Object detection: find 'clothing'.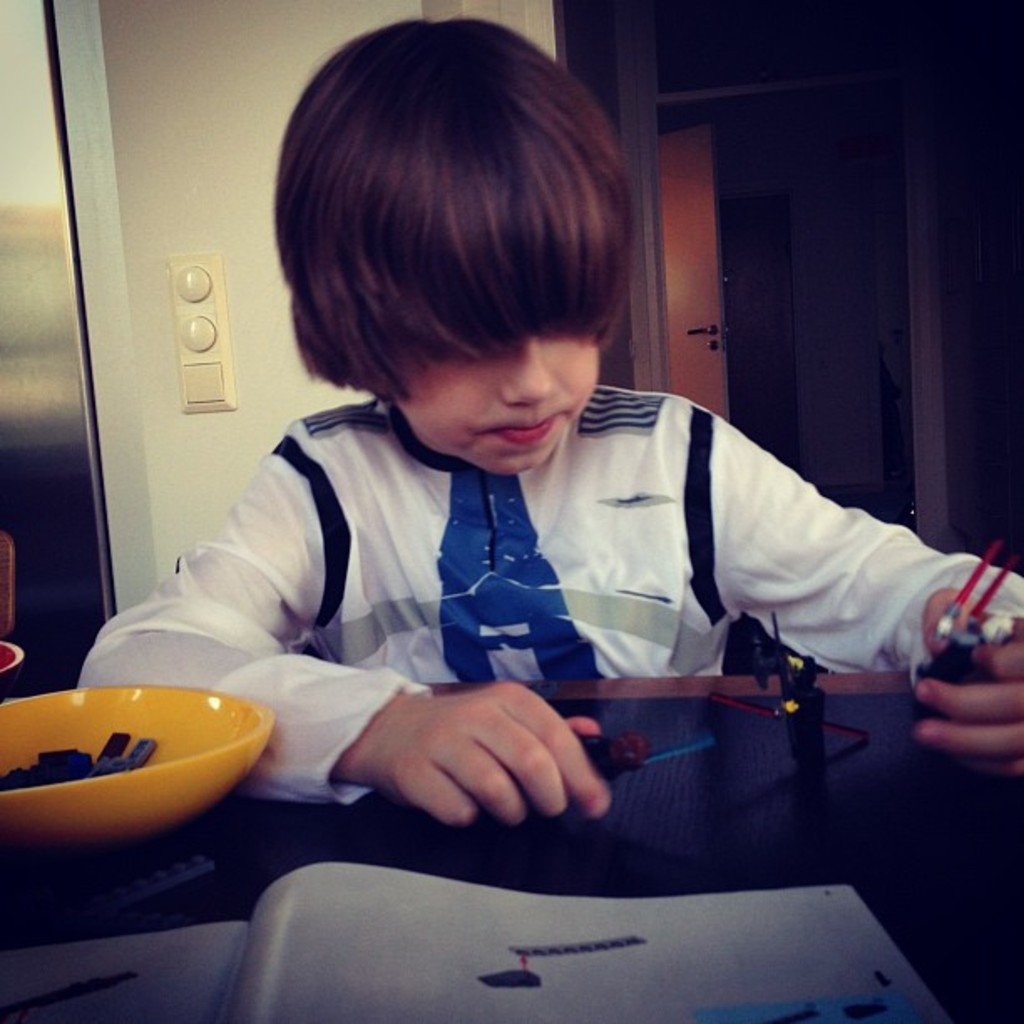
box(77, 393, 1022, 812).
